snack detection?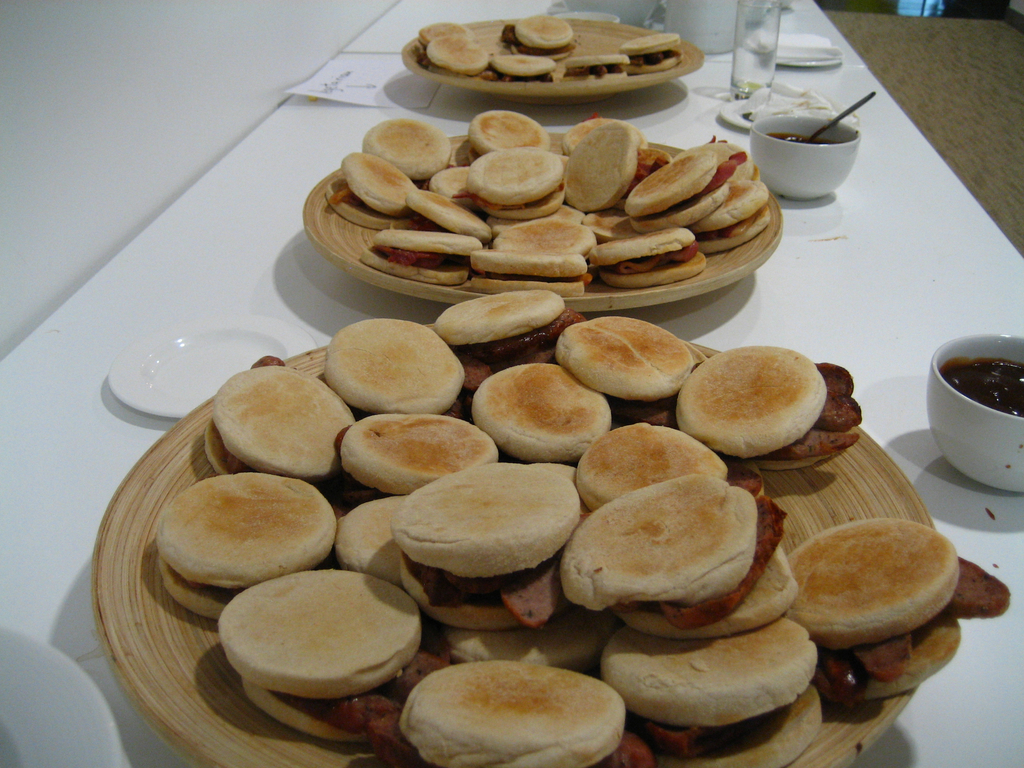
(500, 17, 573, 60)
